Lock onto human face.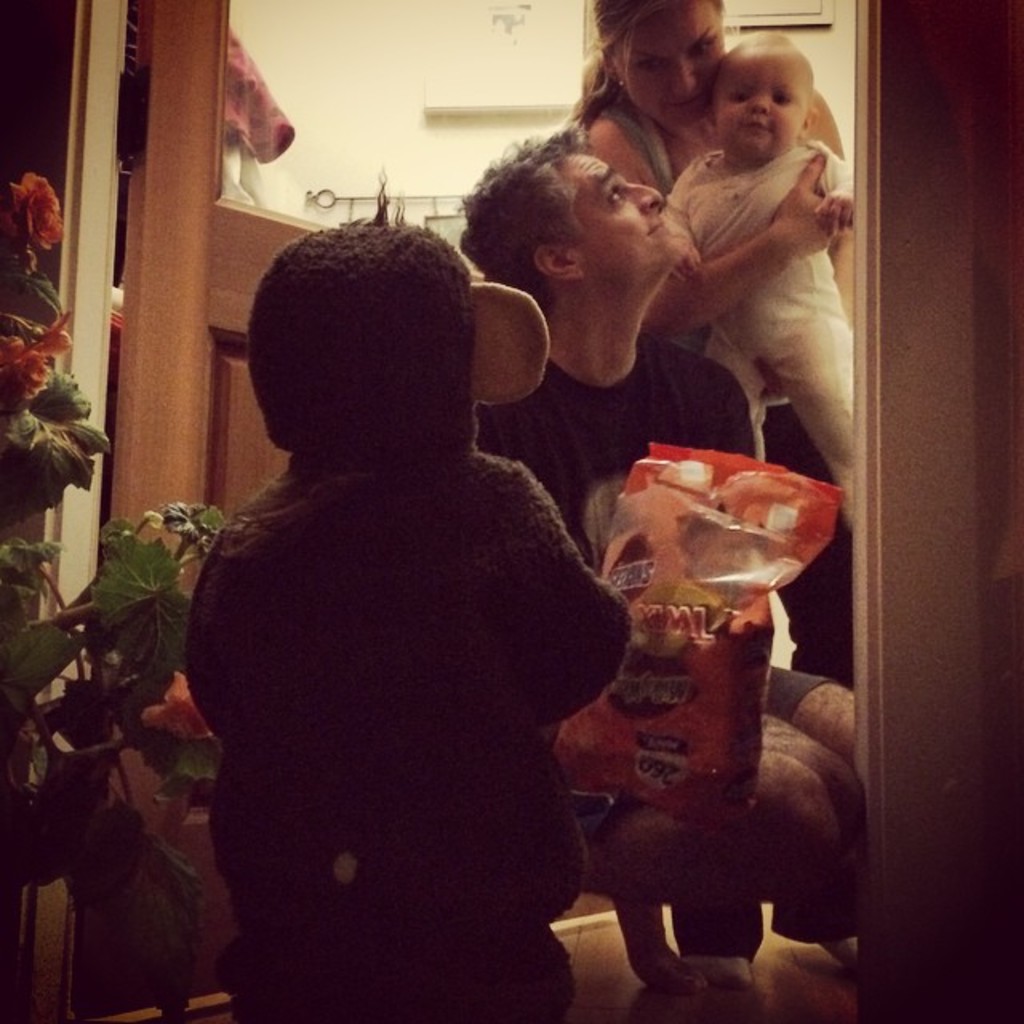
Locked: x1=557 y1=160 x2=693 y2=274.
